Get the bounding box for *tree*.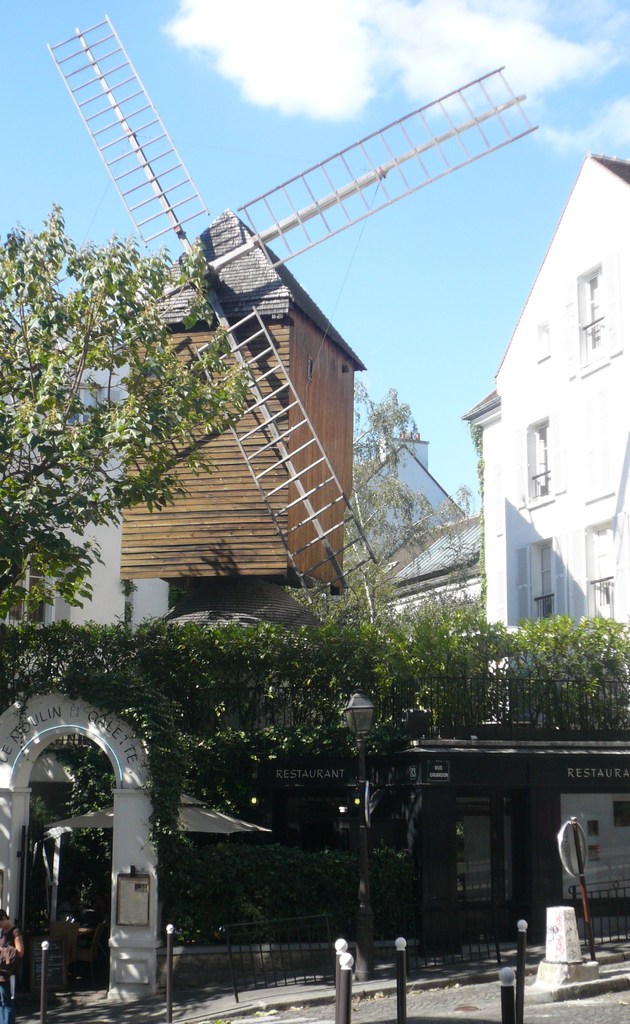
(35,159,276,653).
